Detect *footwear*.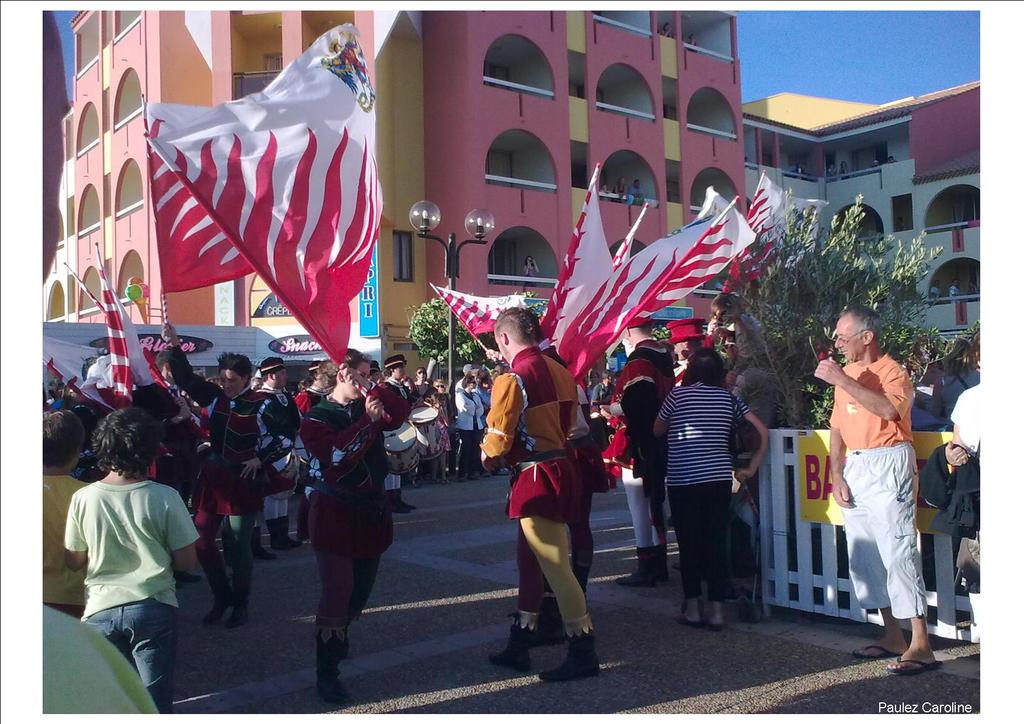
Detected at [x1=314, y1=623, x2=347, y2=707].
